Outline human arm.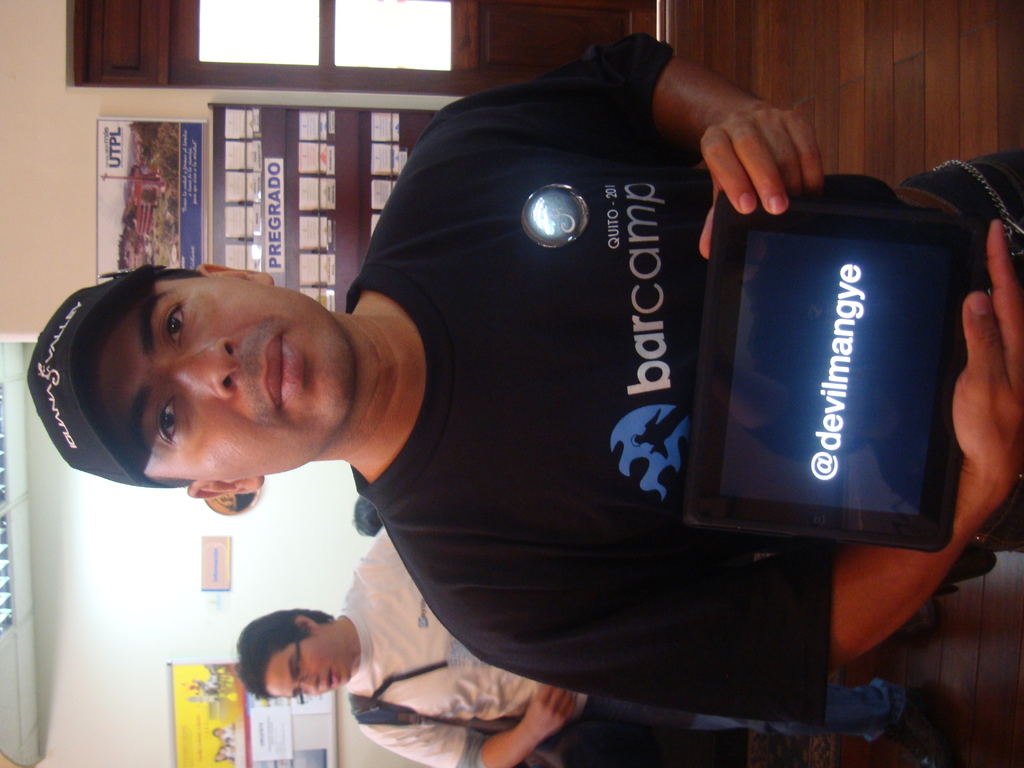
Outline: box(349, 700, 578, 767).
